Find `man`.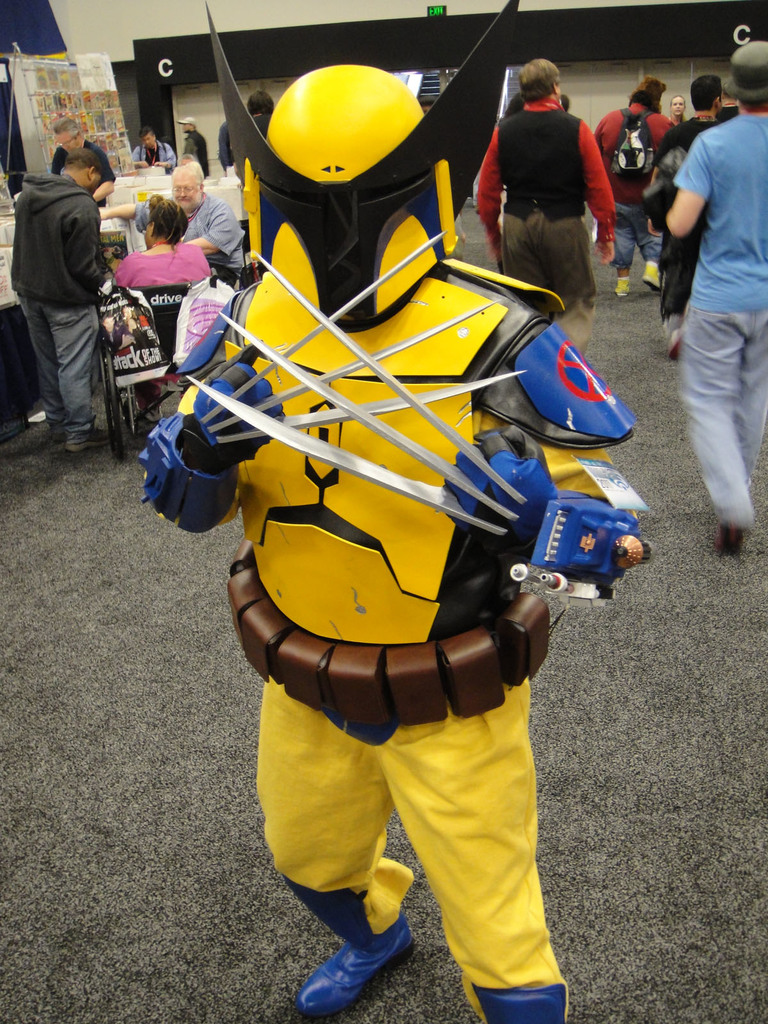
bbox=(125, 125, 176, 174).
